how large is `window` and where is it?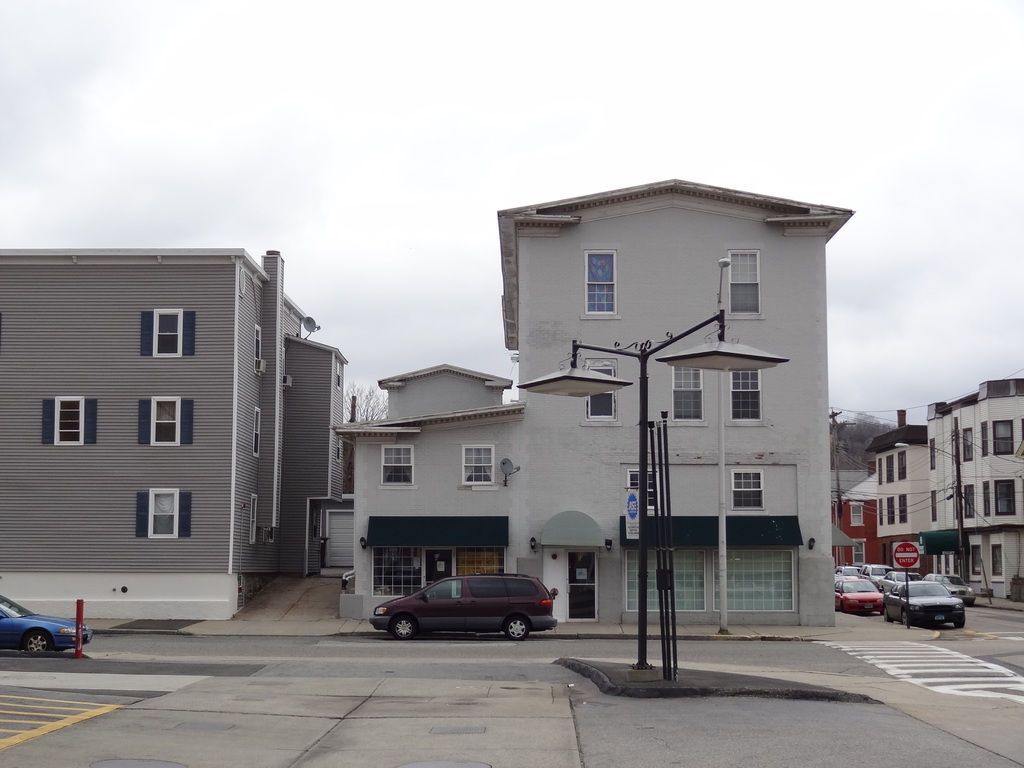
Bounding box: <region>567, 550, 599, 621</region>.
